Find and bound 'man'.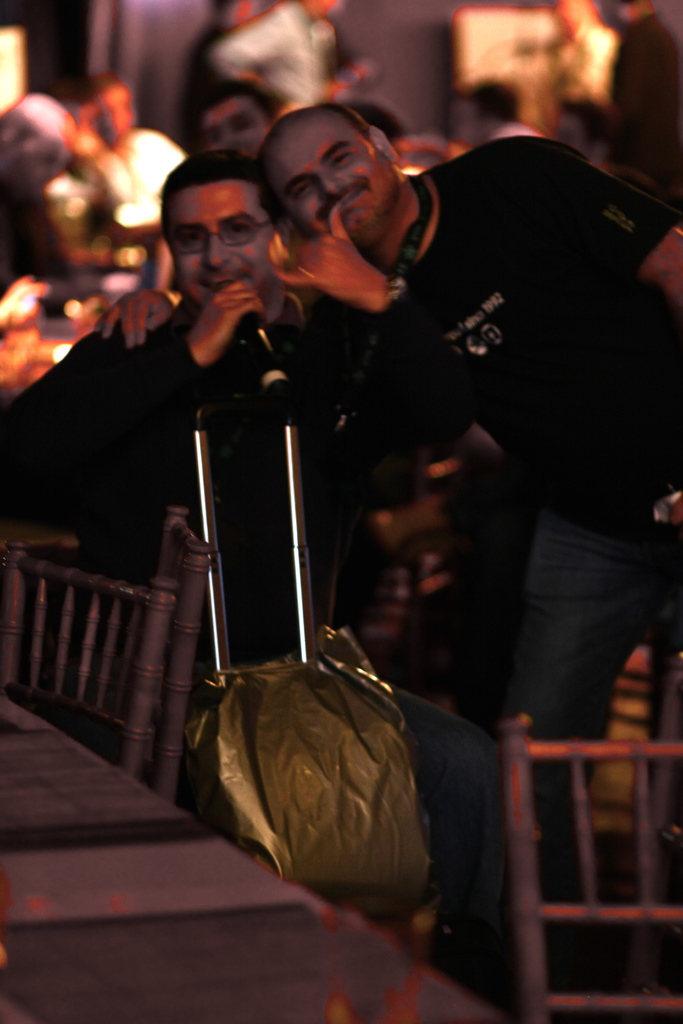
Bound: Rect(250, 113, 682, 915).
